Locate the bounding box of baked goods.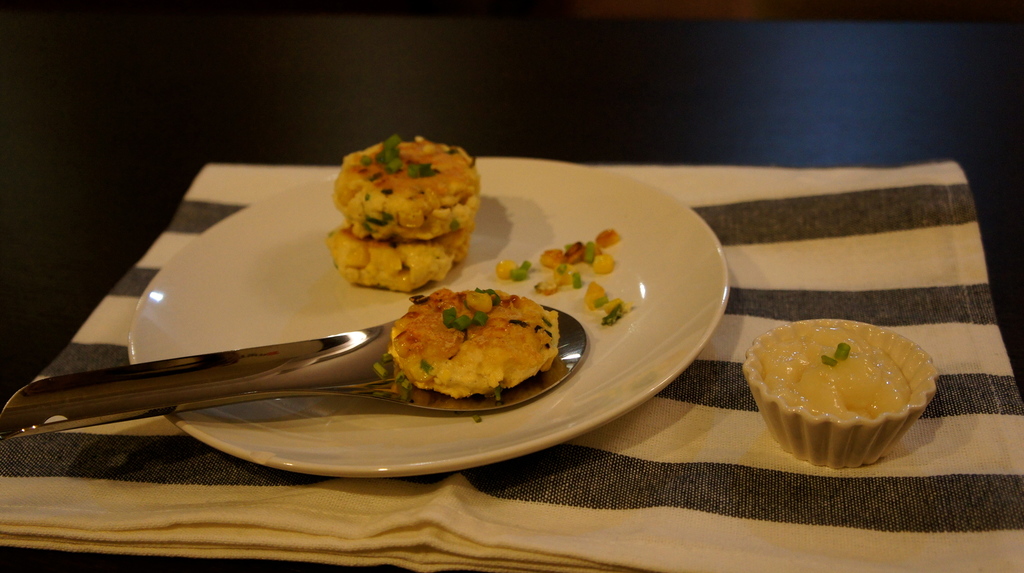
Bounding box: left=335, top=139, right=483, bottom=241.
